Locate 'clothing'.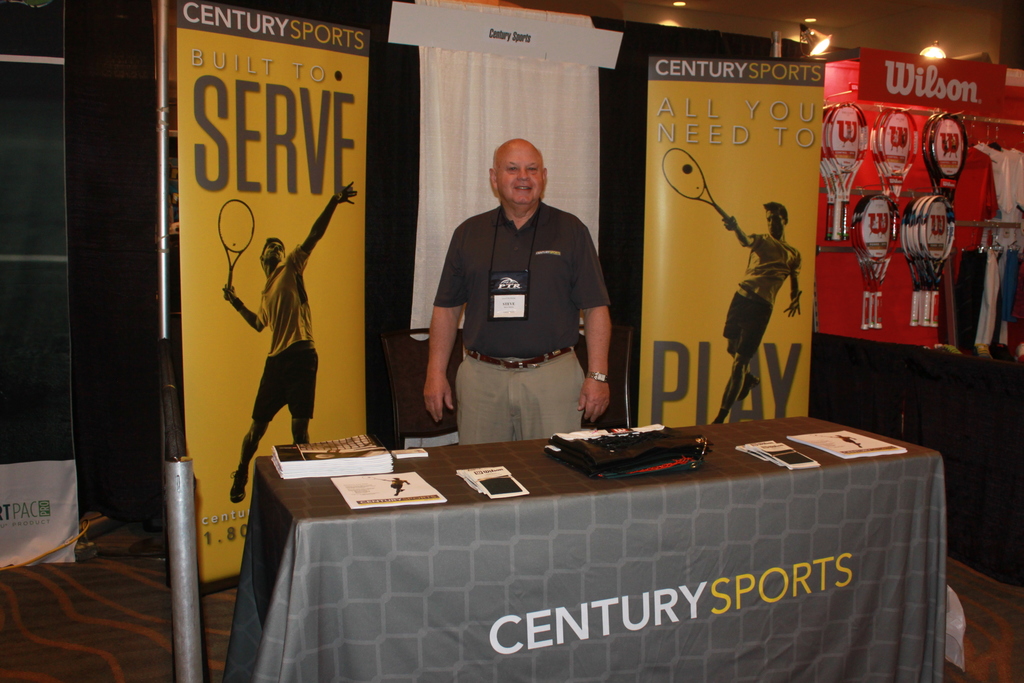
Bounding box: [left=721, top=223, right=803, bottom=357].
